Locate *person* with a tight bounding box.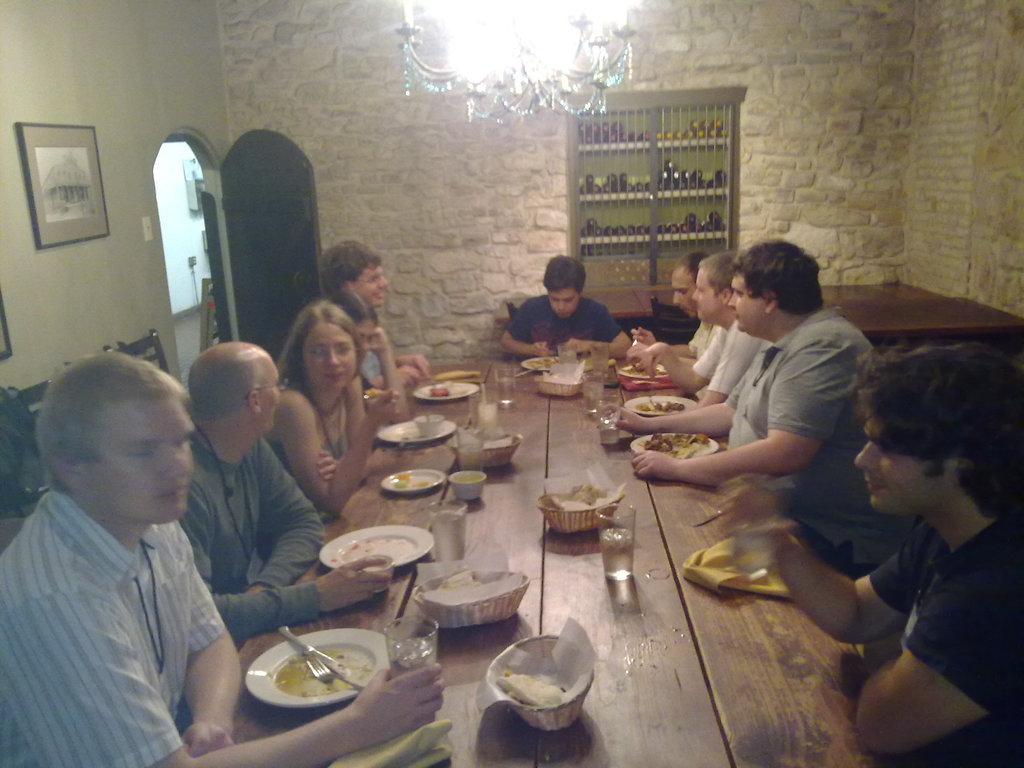
273, 304, 403, 505.
